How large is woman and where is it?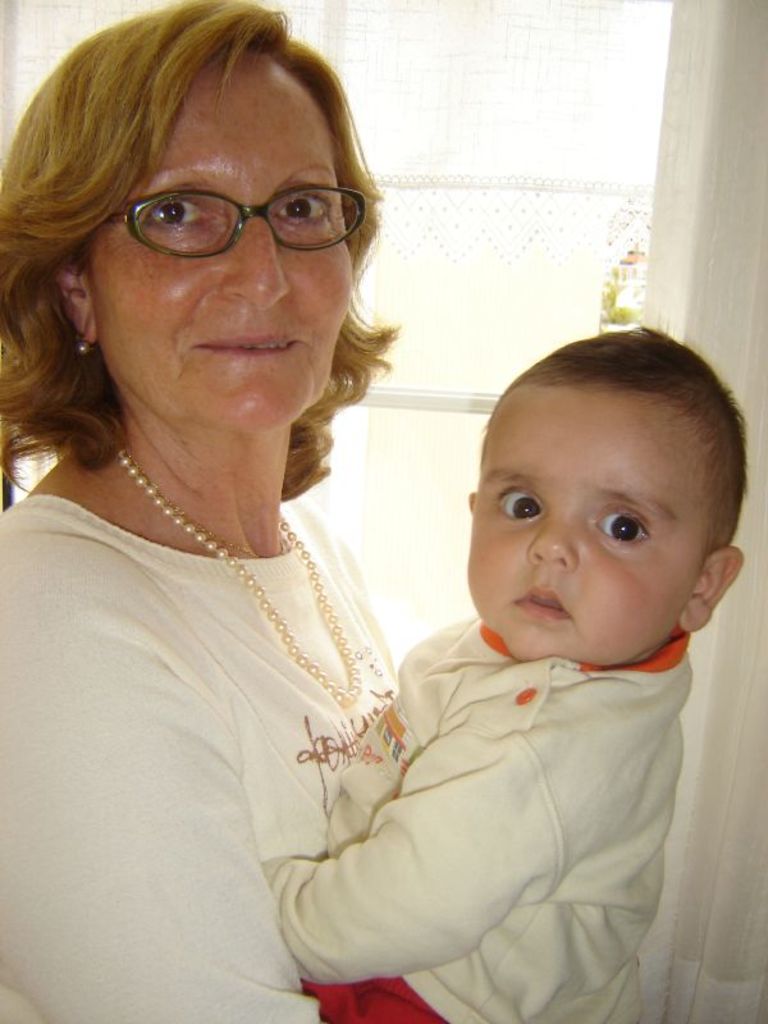
Bounding box: (x1=3, y1=37, x2=543, y2=1018).
